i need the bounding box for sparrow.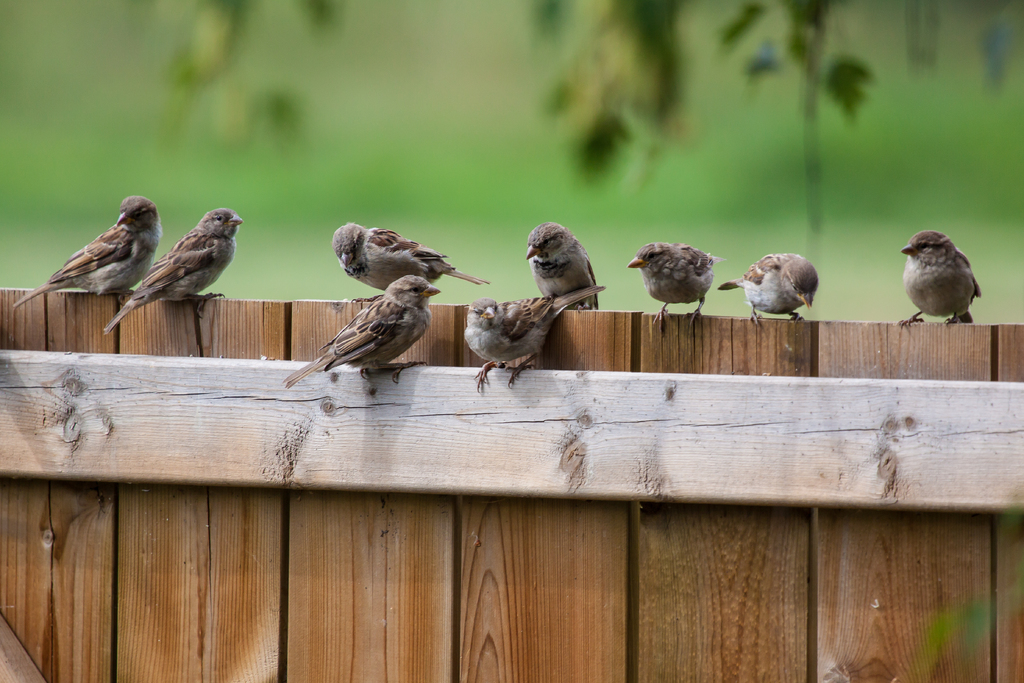
Here it is: box=[461, 285, 602, 386].
